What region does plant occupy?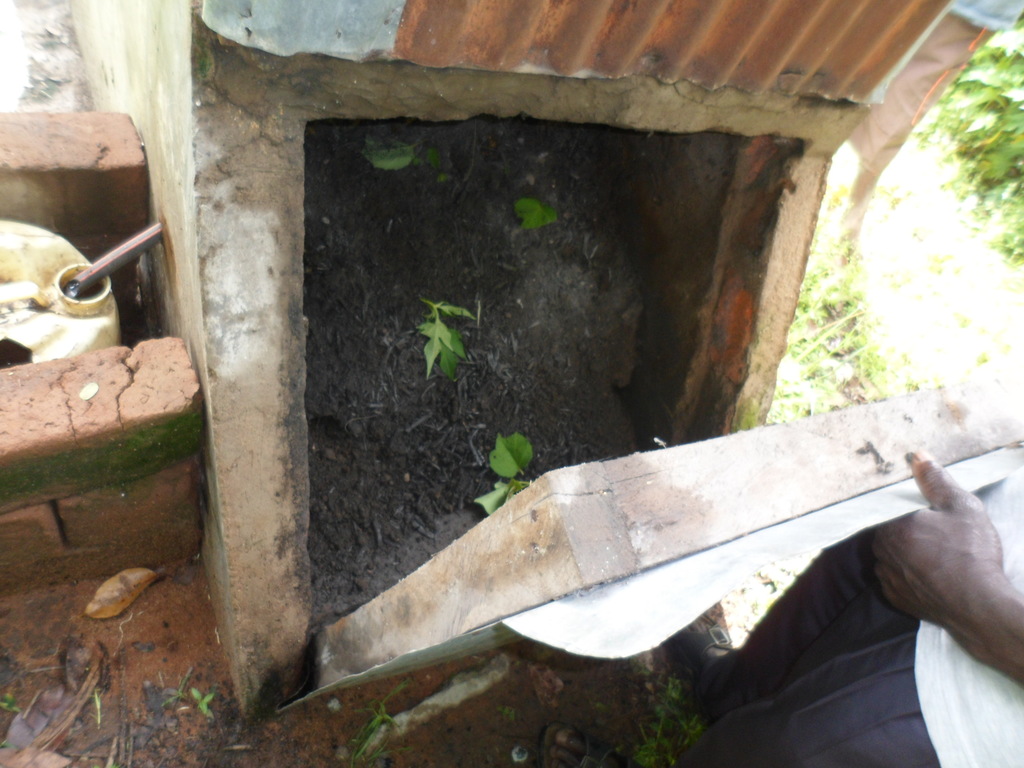
l=914, t=45, r=1023, b=250.
